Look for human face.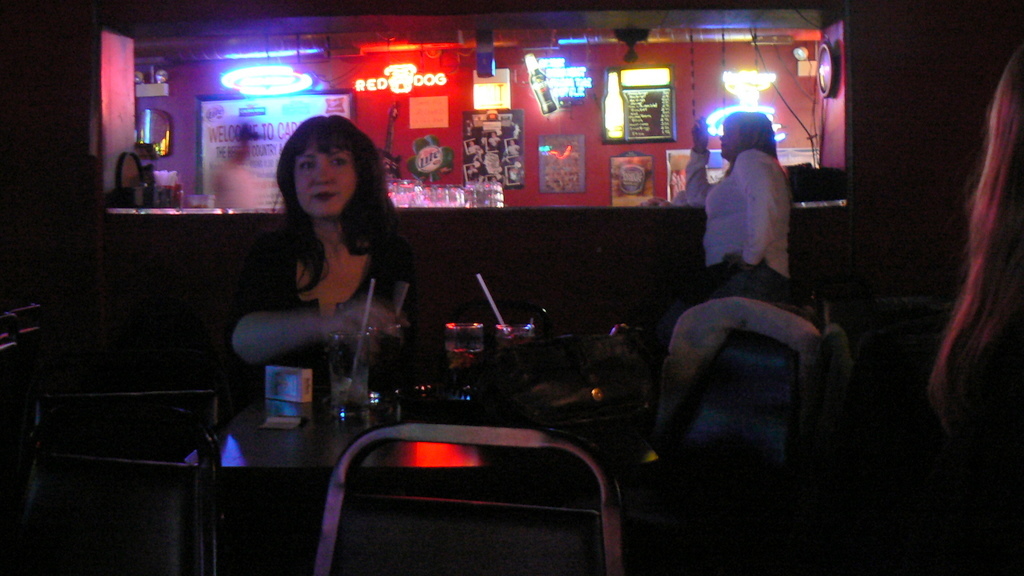
Found: (291, 143, 359, 220).
